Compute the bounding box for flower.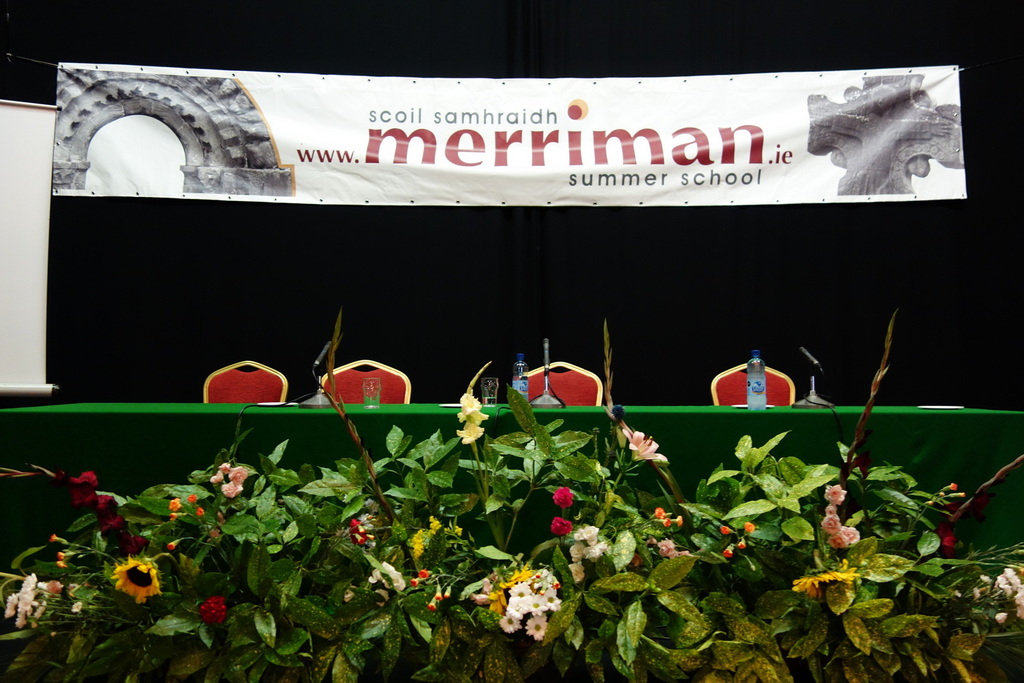
left=1002, top=565, right=1023, bottom=617.
